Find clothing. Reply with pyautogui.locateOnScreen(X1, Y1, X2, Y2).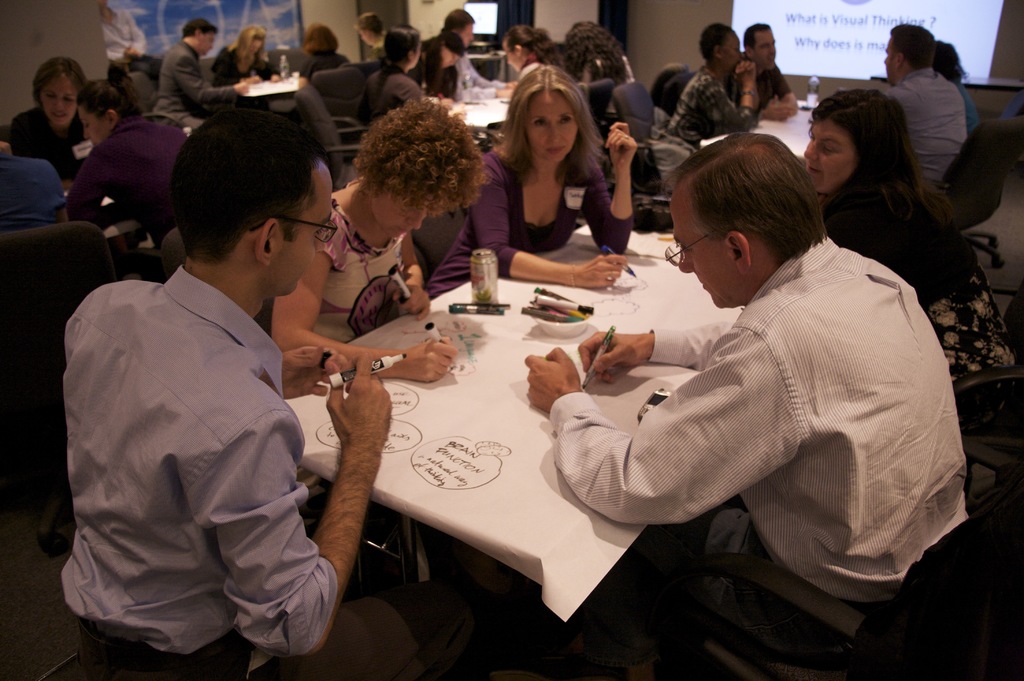
pyautogui.locateOnScreen(956, 81, 984, 135).
